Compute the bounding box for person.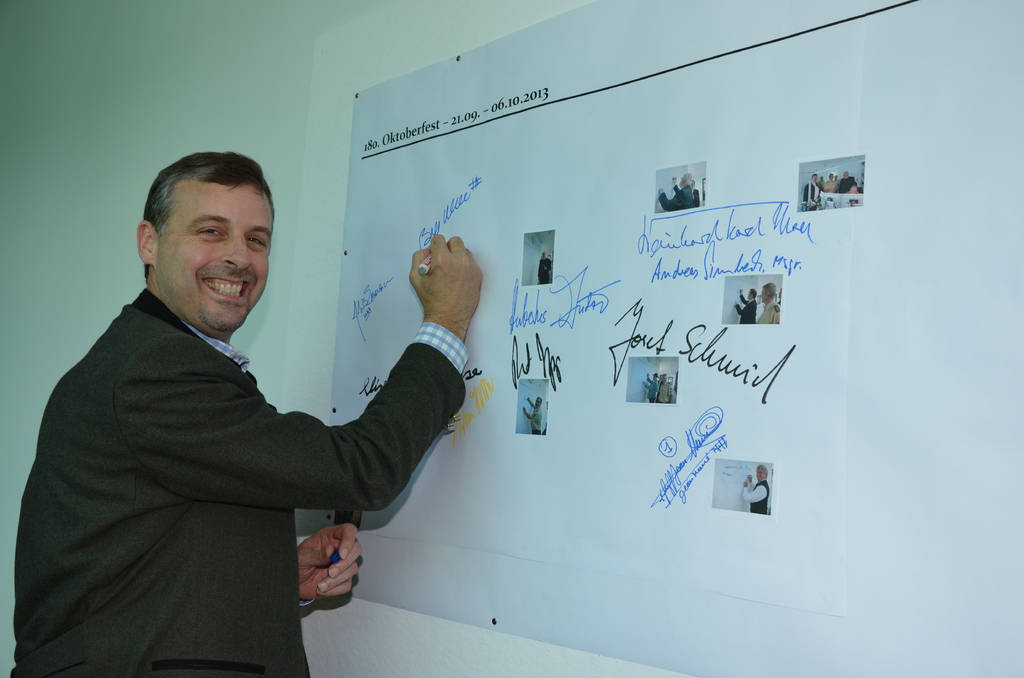
[left=11, top=152, right=483, bottom=677].
